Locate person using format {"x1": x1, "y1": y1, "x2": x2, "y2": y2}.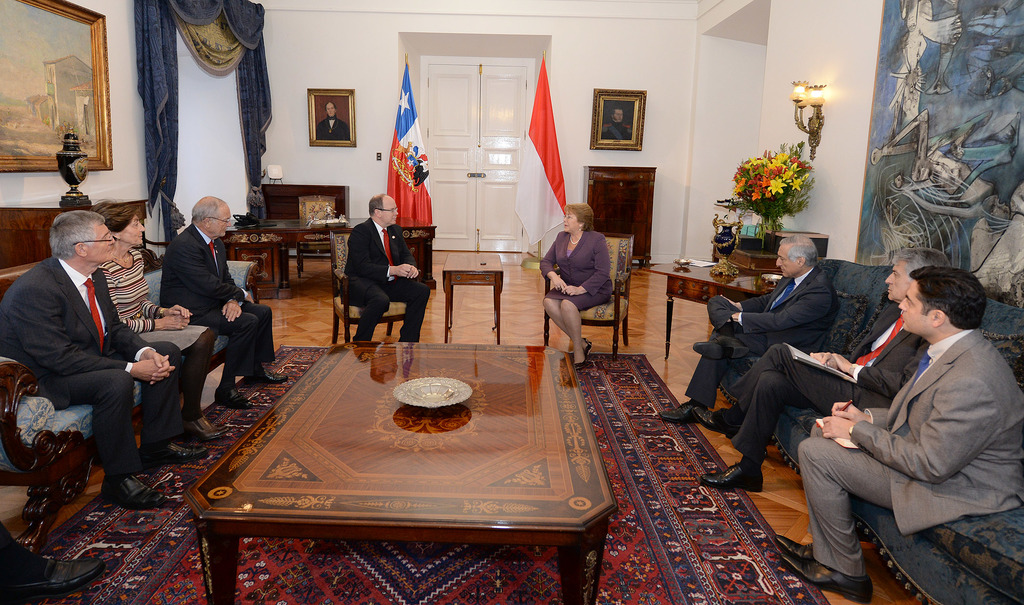
{"x1": 687, "y1": 243, "x2": 948, "y2": 488}.
